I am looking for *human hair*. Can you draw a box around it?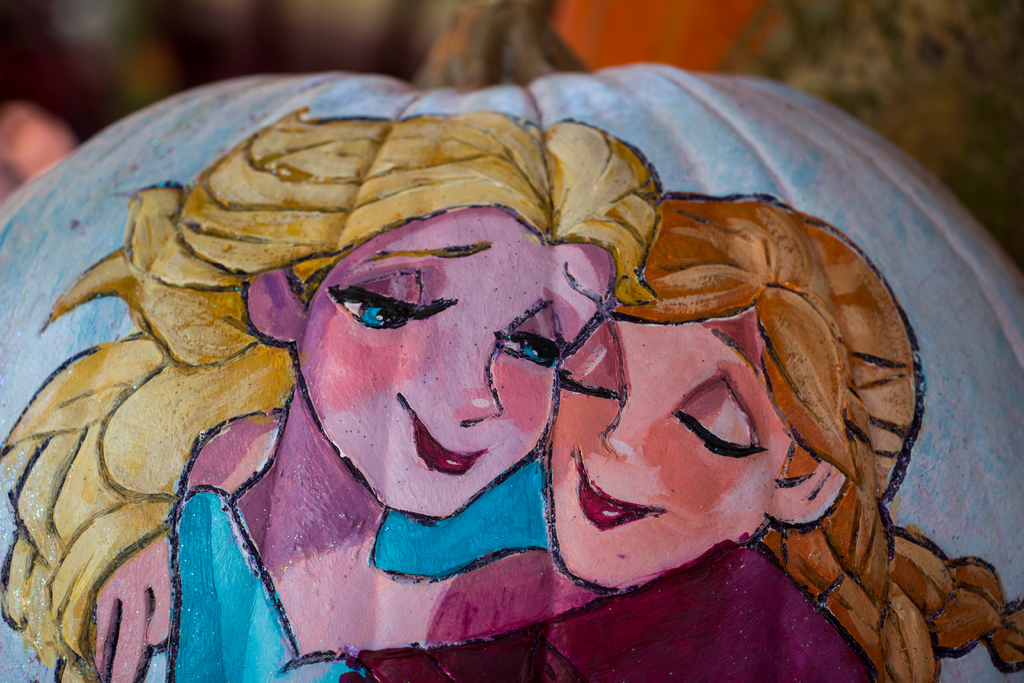
Sure, the bounding box is 614 192 1023 682.
